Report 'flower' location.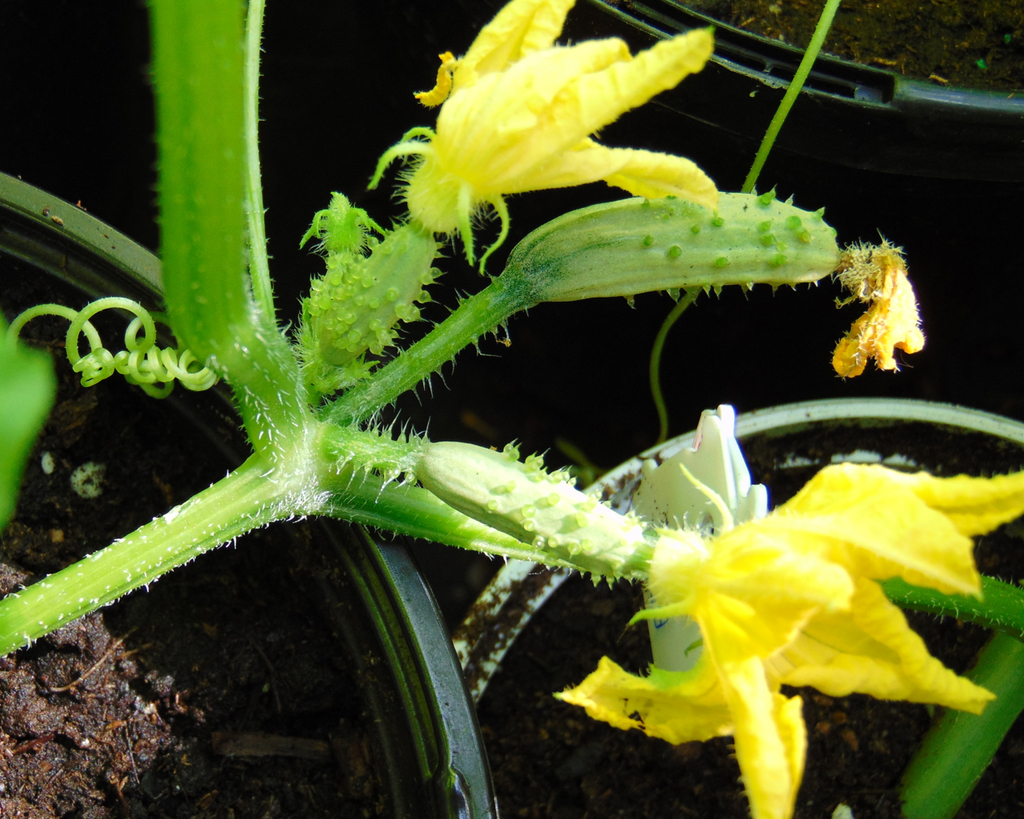
Report: box=[377, 0, 718, 270].
